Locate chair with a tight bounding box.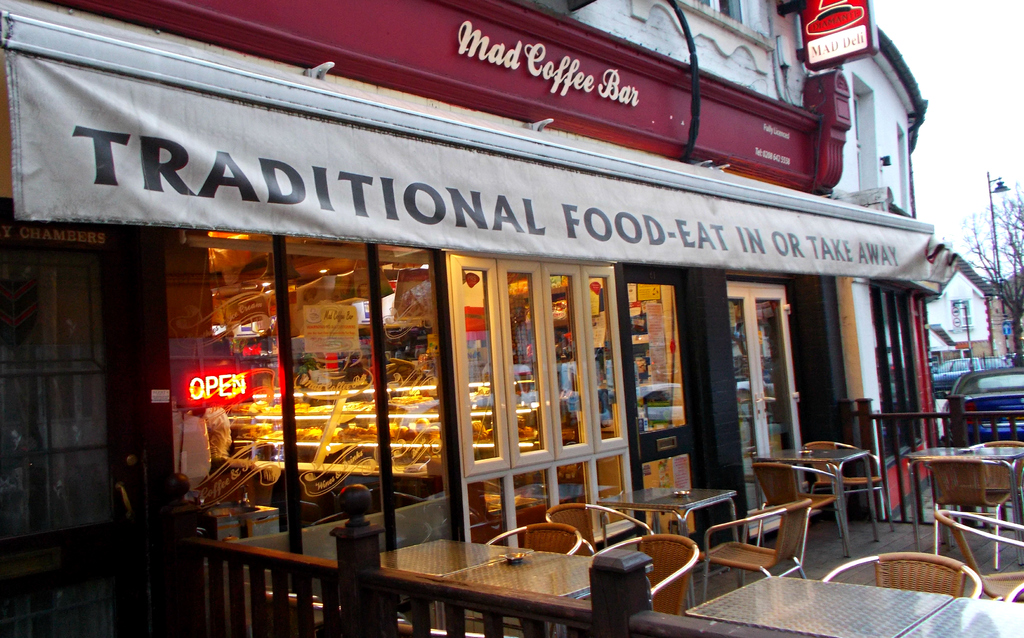
select_region(706, 490, 815, 597).
